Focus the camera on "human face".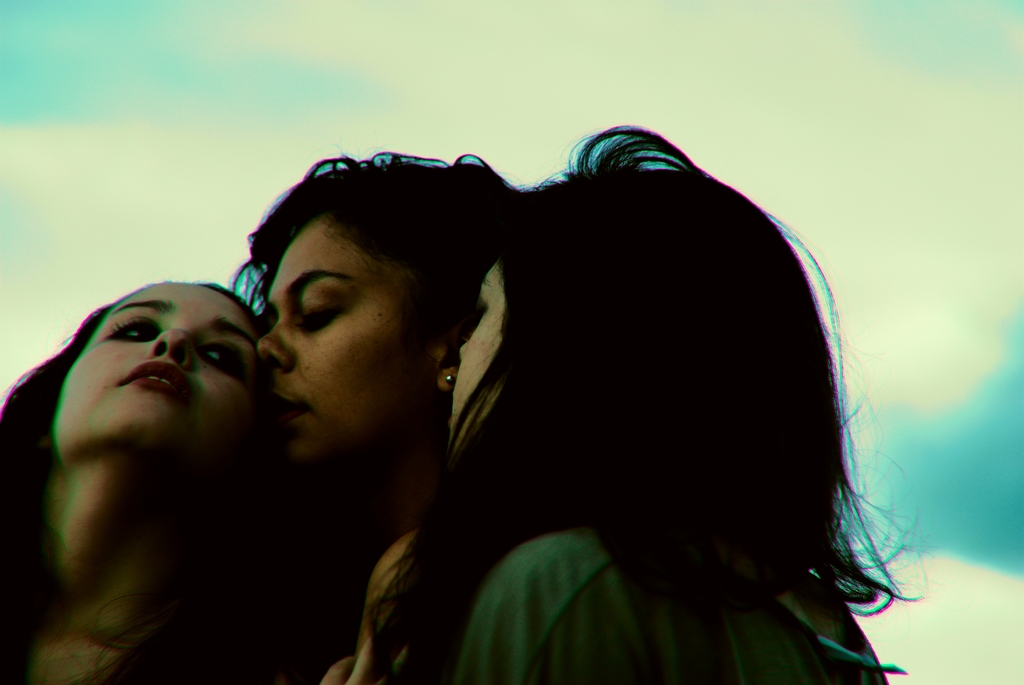
Focus region: 55, 284, 261, 463.
